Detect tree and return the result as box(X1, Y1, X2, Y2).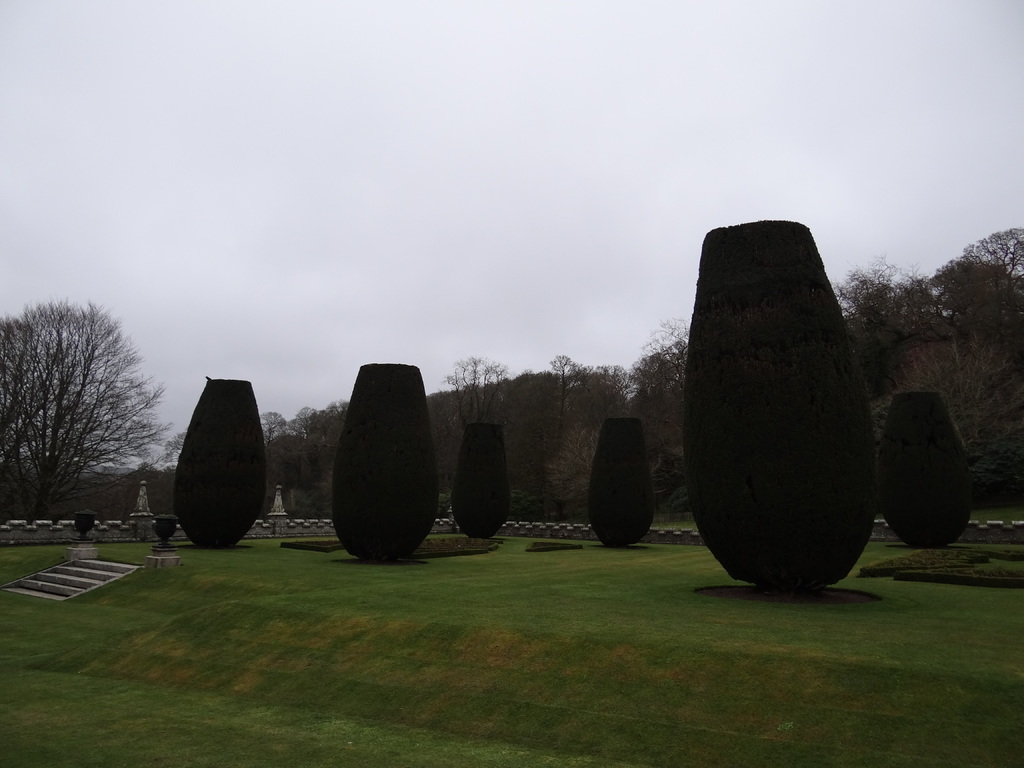
box(954, 230, 1023, 298).
